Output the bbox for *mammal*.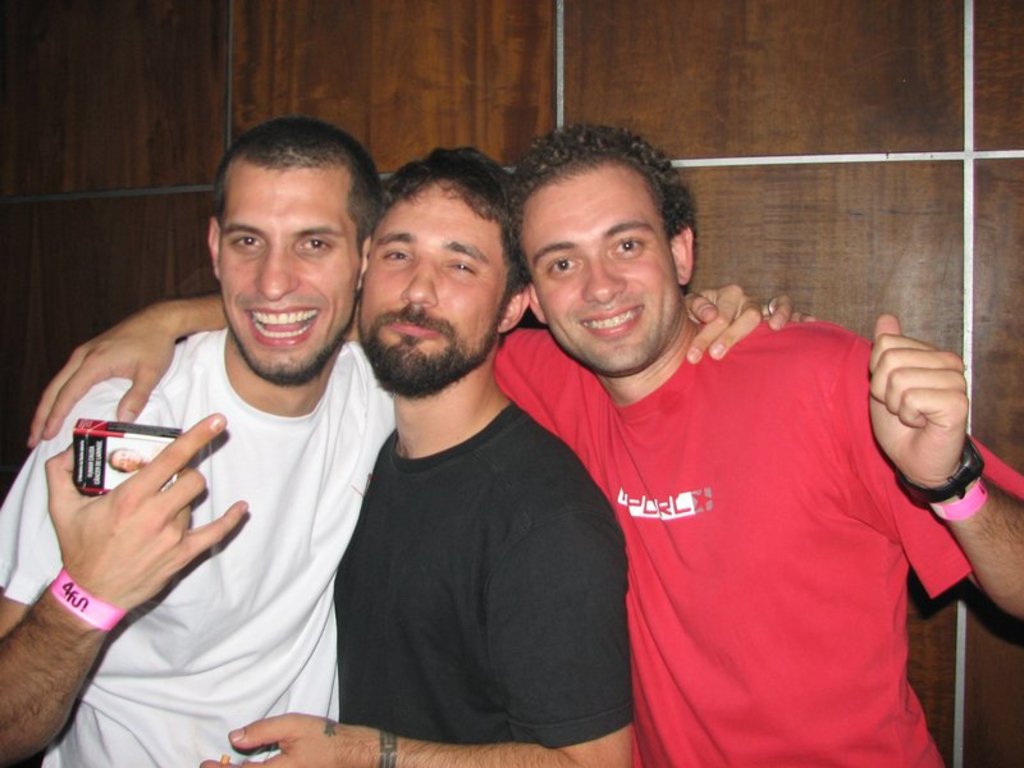
detection(0, 118, 823, 767).
